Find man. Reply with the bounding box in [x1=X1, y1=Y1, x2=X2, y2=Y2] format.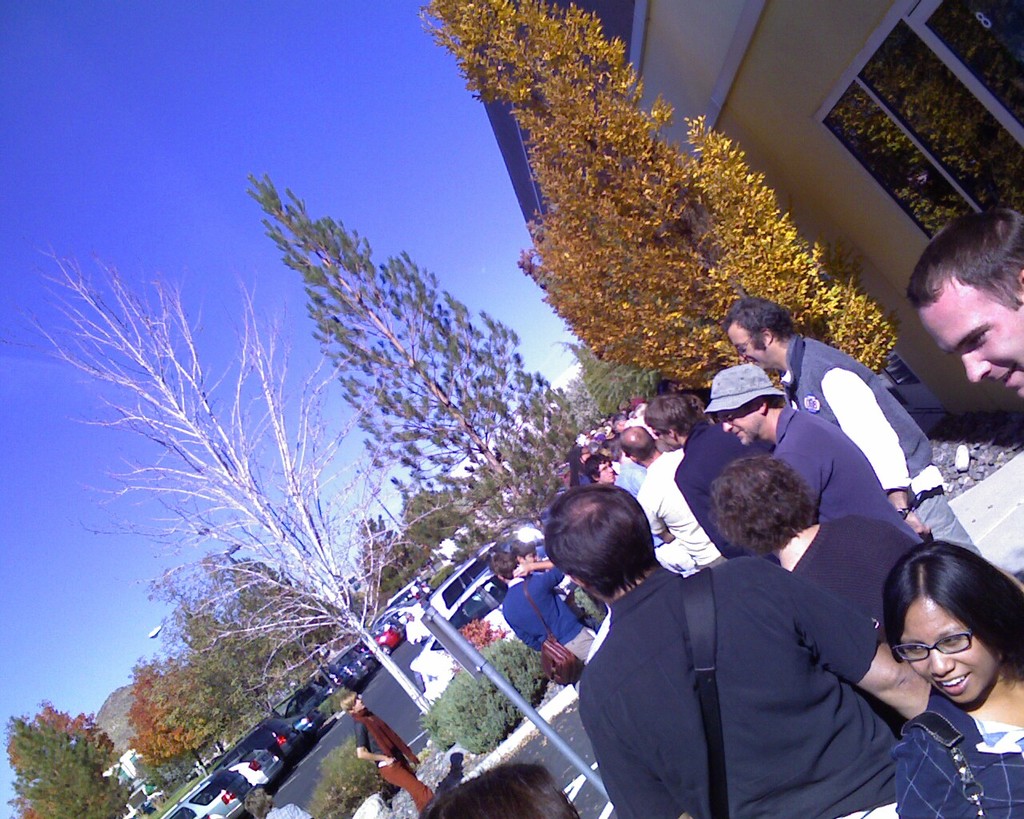
[x1=496, y1=554, x2=591, y2=697].
